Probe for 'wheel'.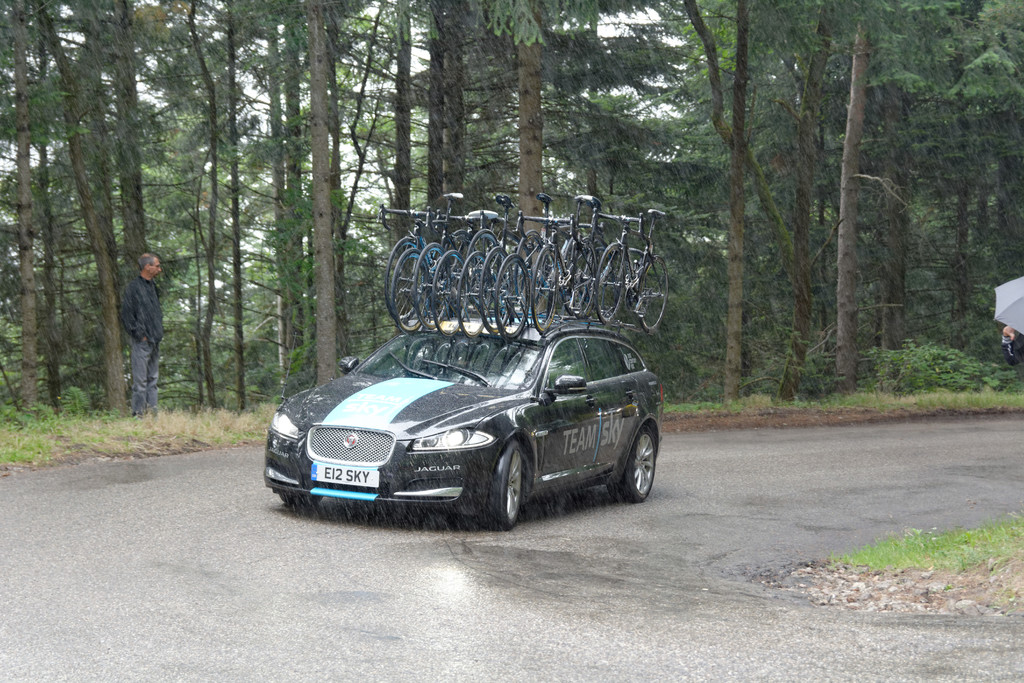
Probe result: Rect(515, 228, 547, 307).
